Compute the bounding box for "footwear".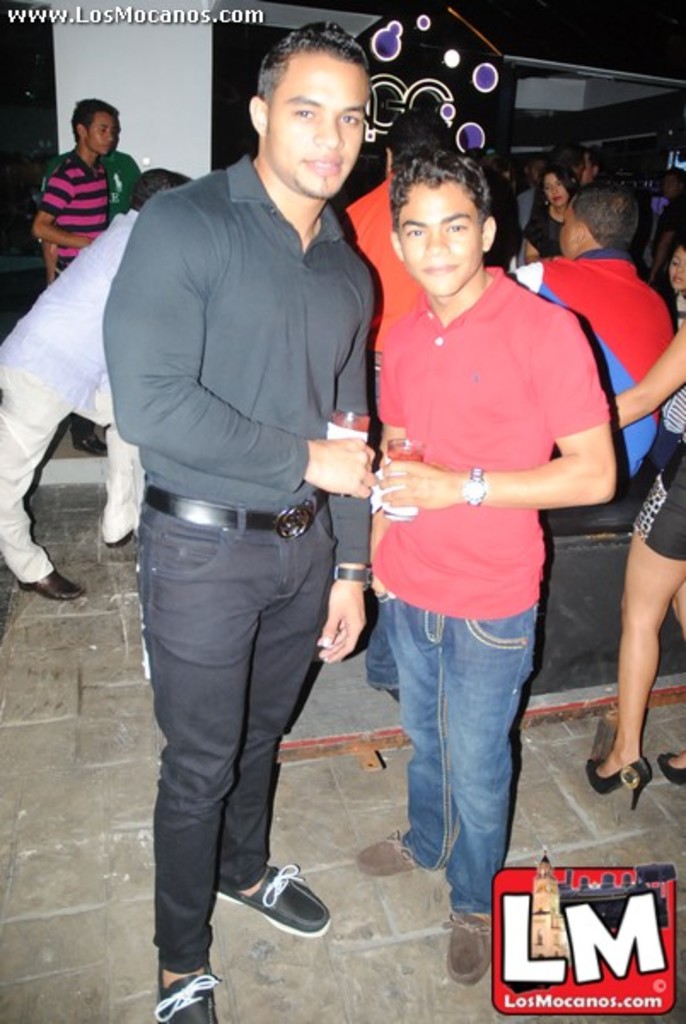
bbox=(154, 944, 227, 1022).
